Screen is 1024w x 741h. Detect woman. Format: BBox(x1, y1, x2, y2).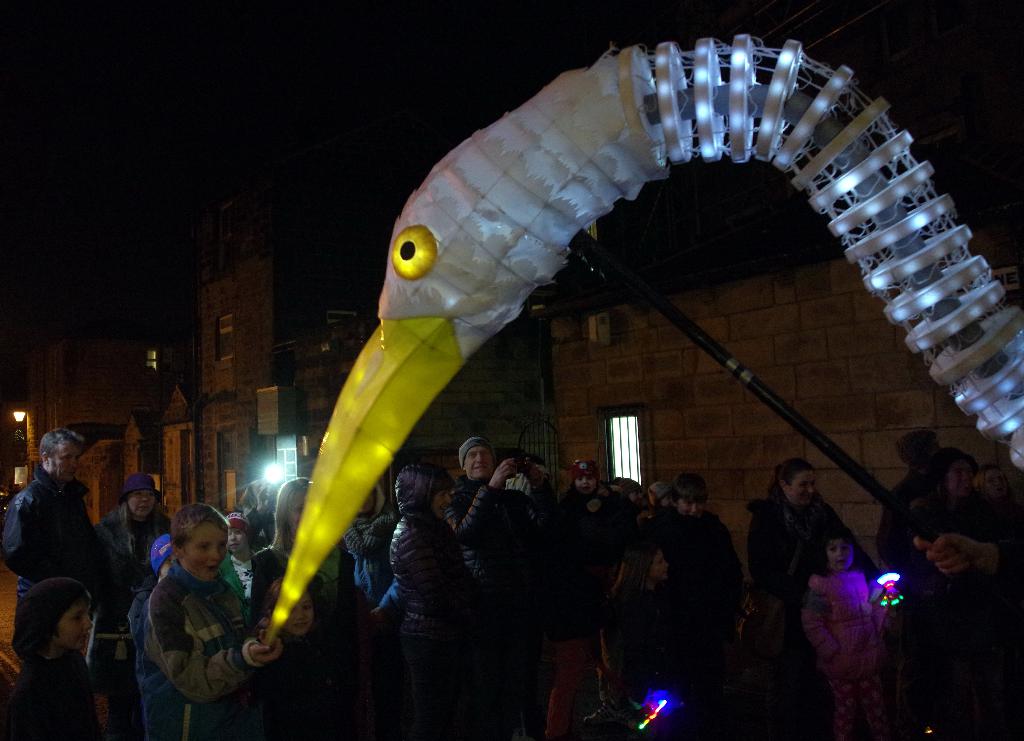
BBox(719, 464, 858, 740).
